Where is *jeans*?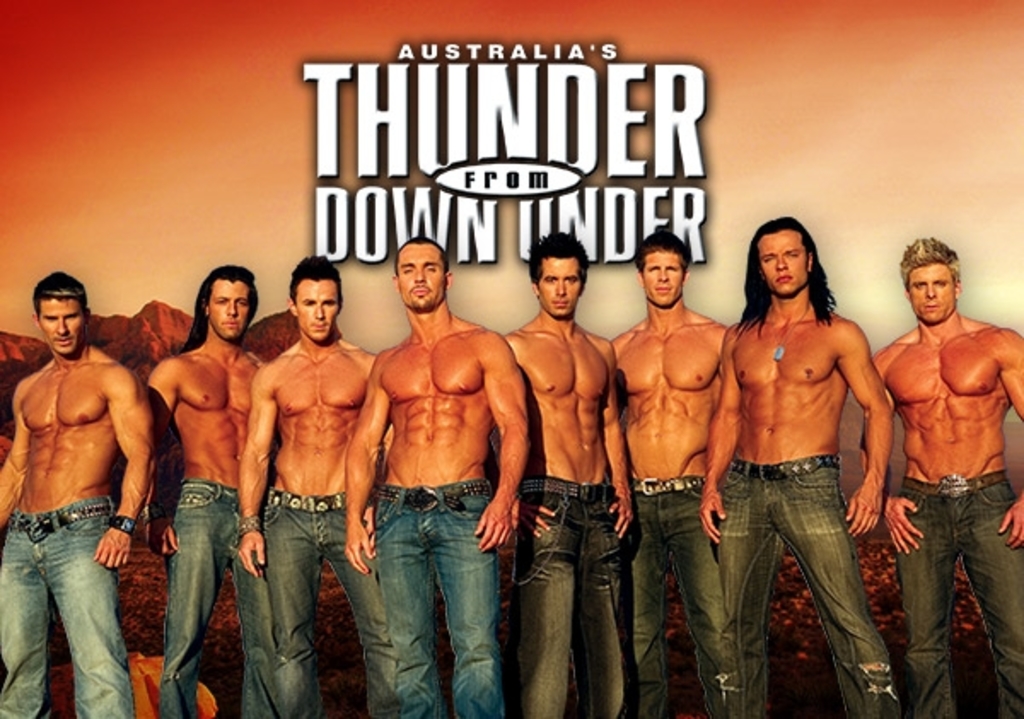
x1=377, y1=482, x2=507, y2=709.
